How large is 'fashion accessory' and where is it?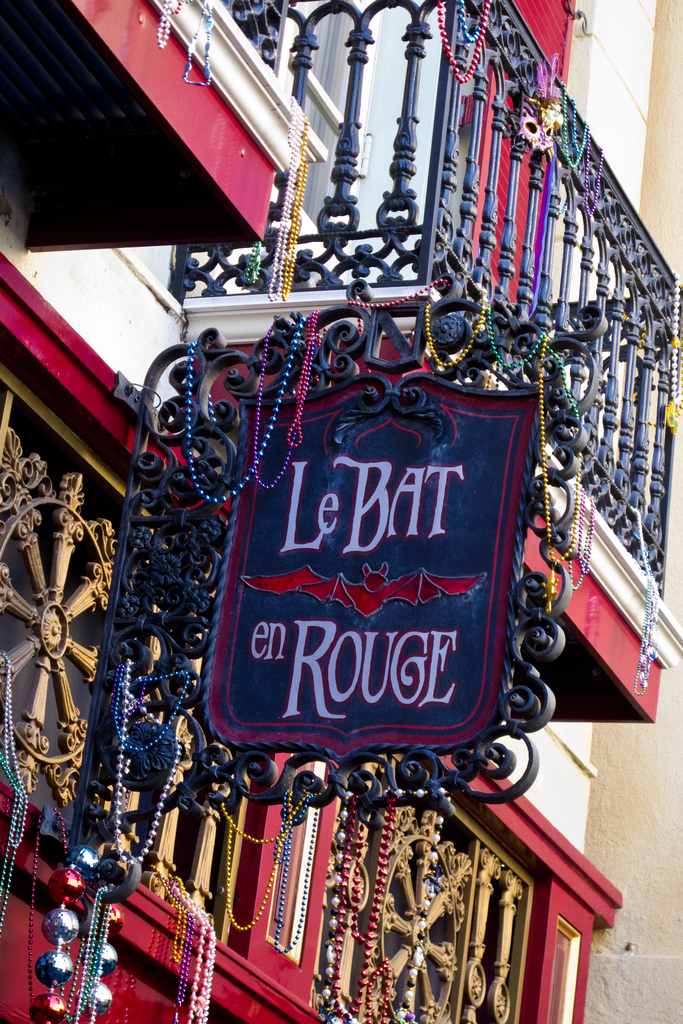
Bounding box: (x1=183, y1=307, x2=308, y2=507).
